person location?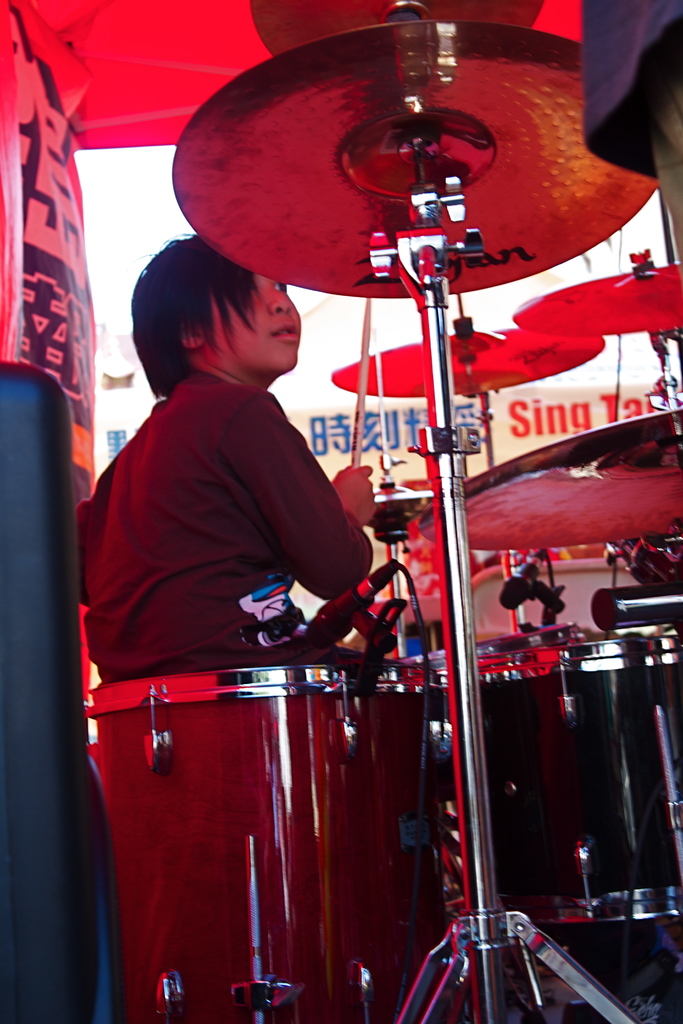
BBox(62, 223, 361, 703)
